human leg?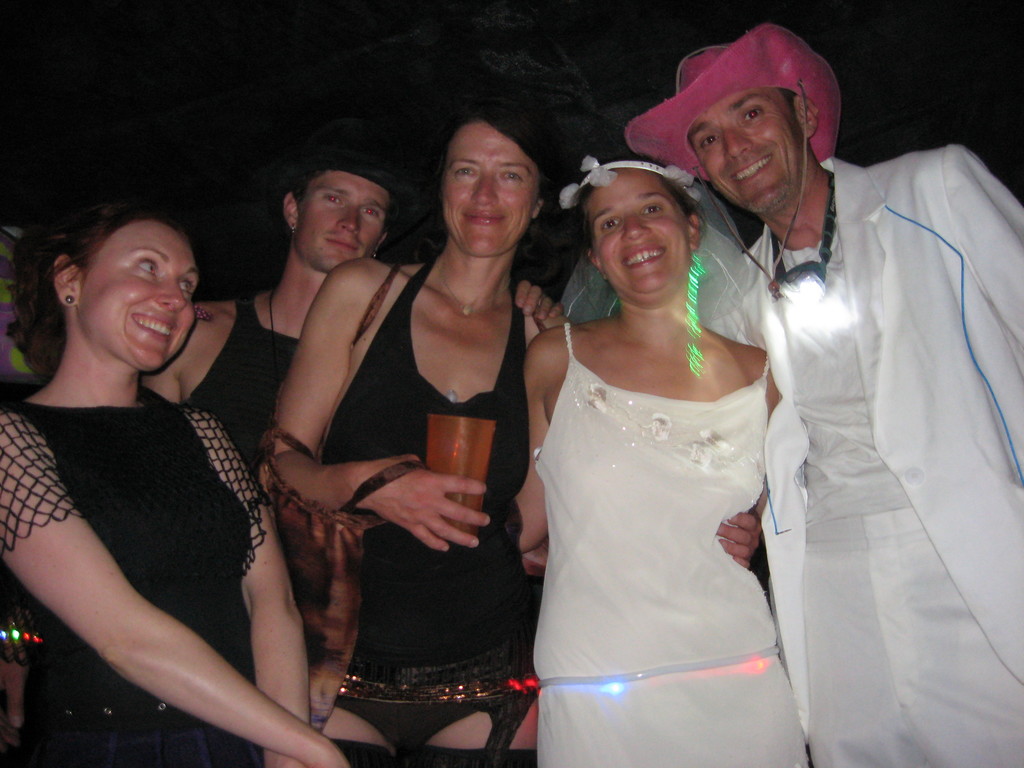
l=682, t=659, r=804, b=767
